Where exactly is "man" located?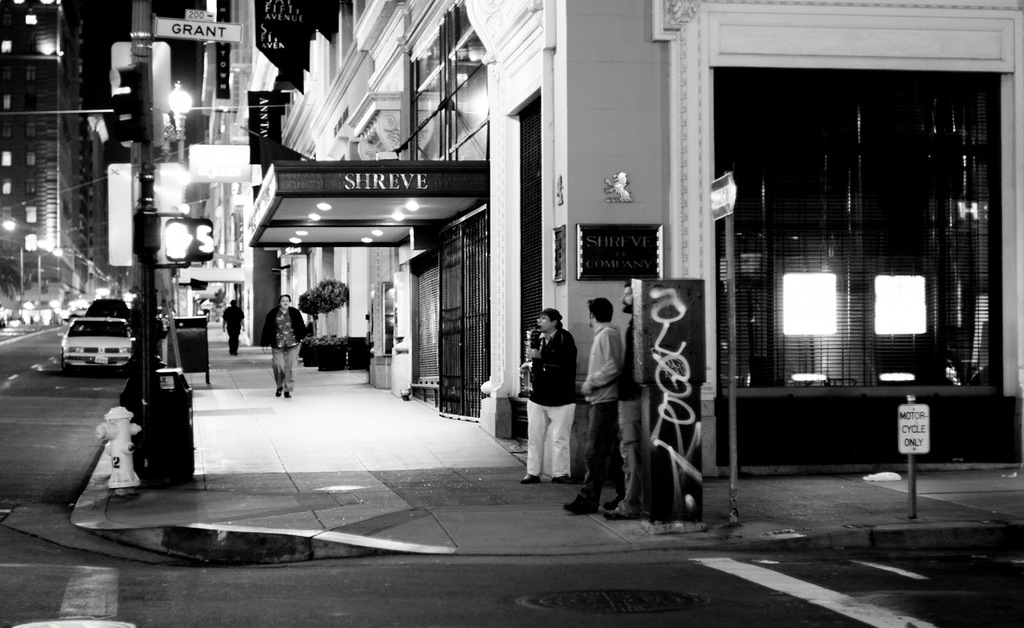
Its bounding box is rect(262, 295, 306, 401).
